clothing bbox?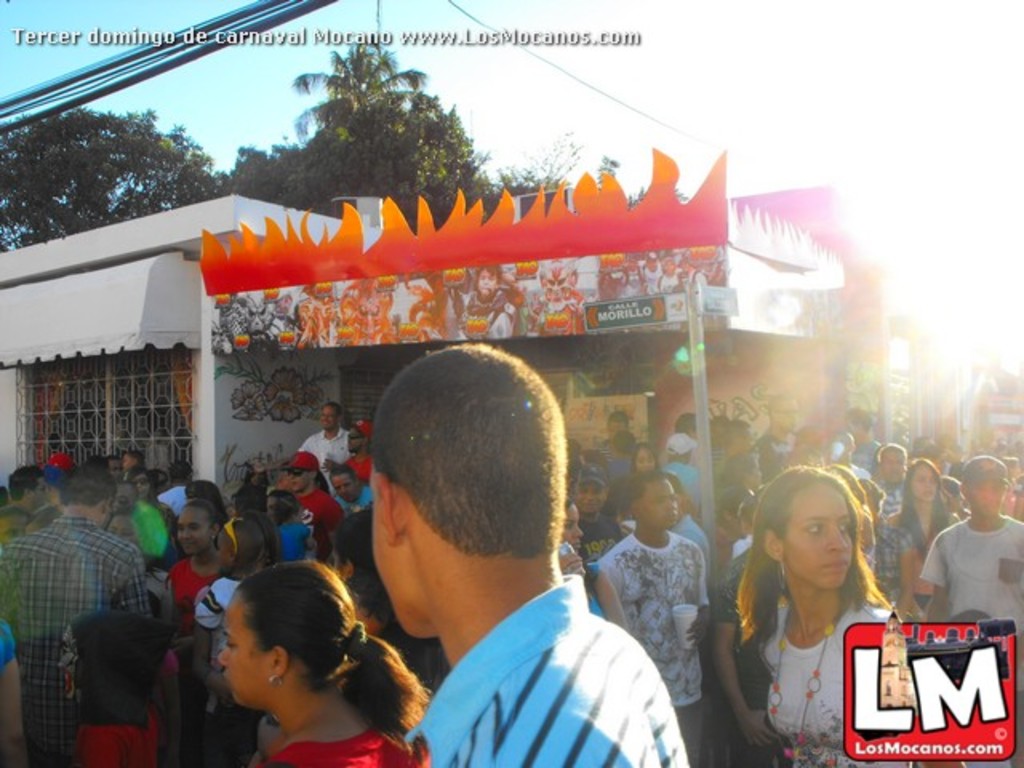
left=891, top=494, right=954, bottom=613
